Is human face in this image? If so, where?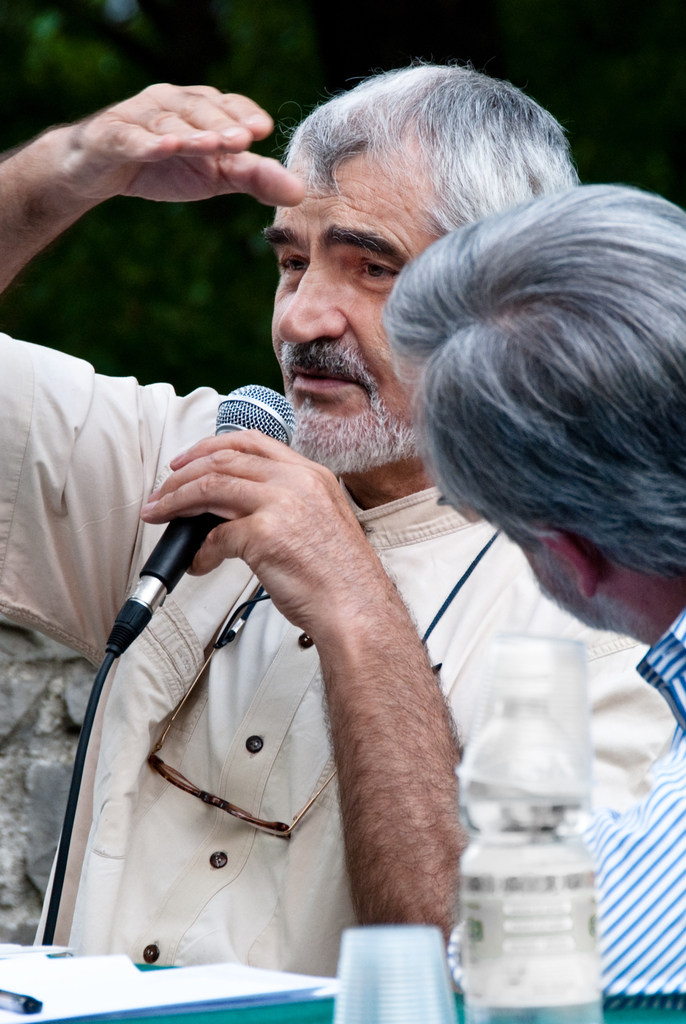
Yes, at 260, 147, 447, 462.
